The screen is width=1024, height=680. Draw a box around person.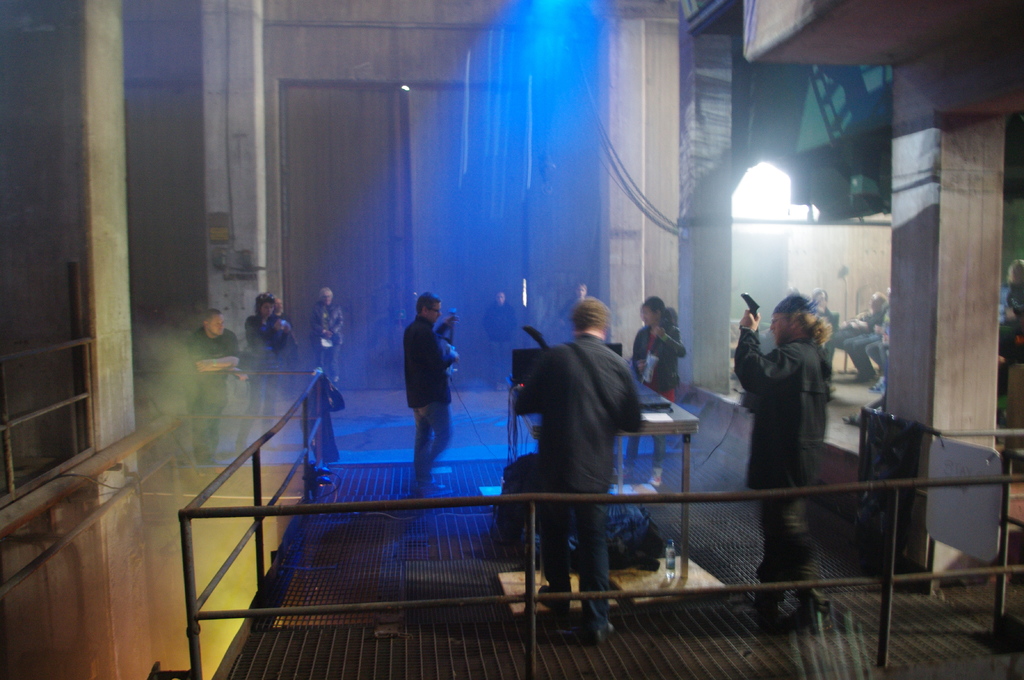
515,297,643,648.
